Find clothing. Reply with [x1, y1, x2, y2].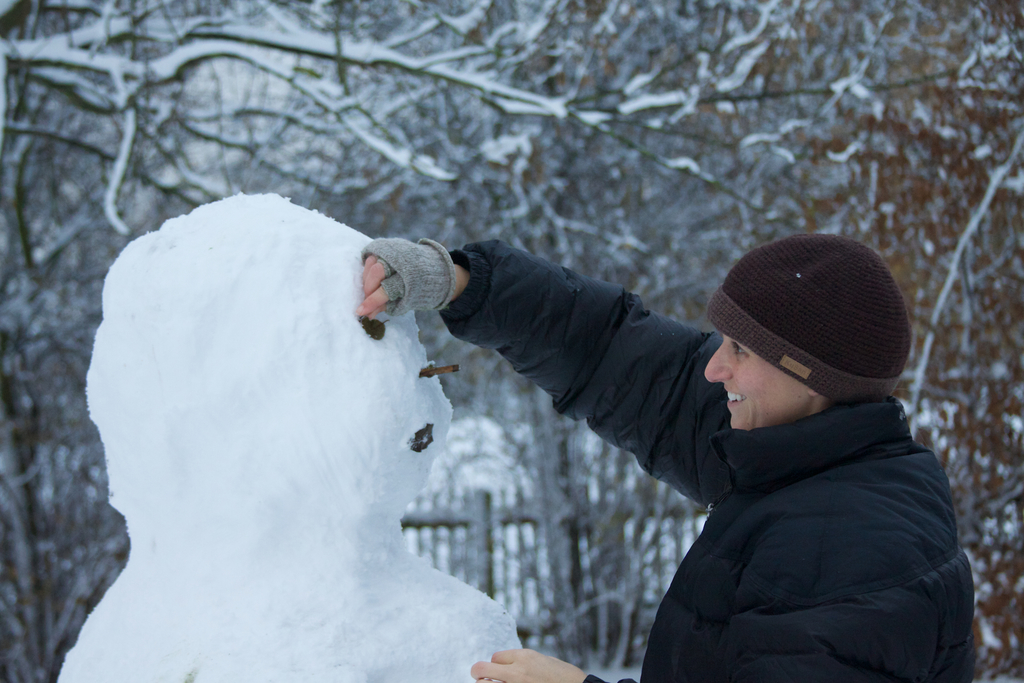
[405, 217, 947, 678].
